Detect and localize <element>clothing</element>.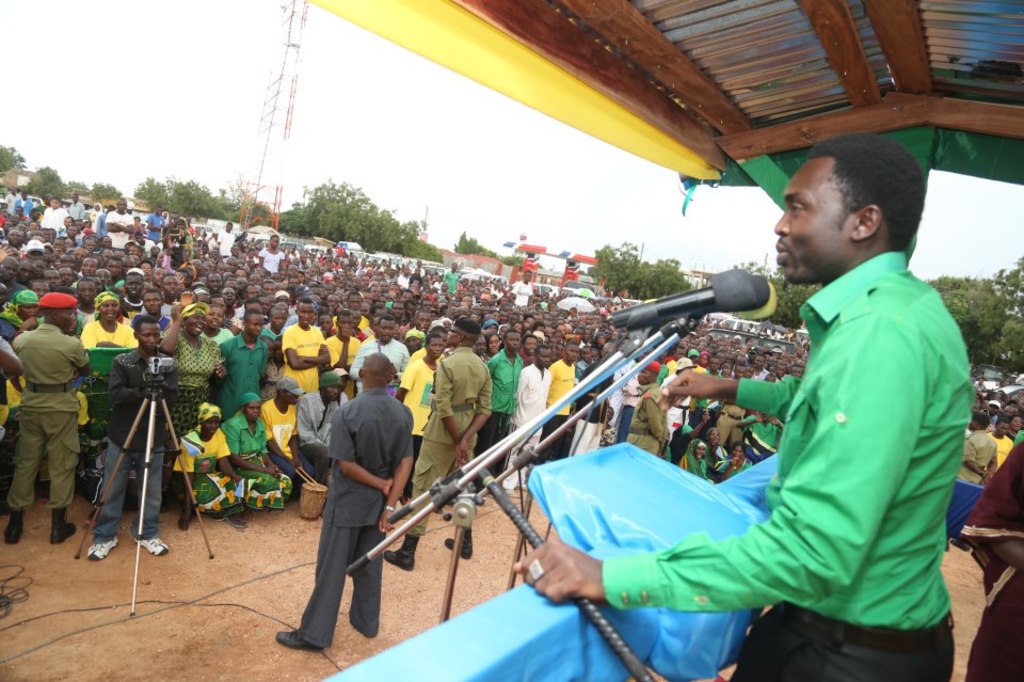
Localized at region(409, 345, 494, 537).
